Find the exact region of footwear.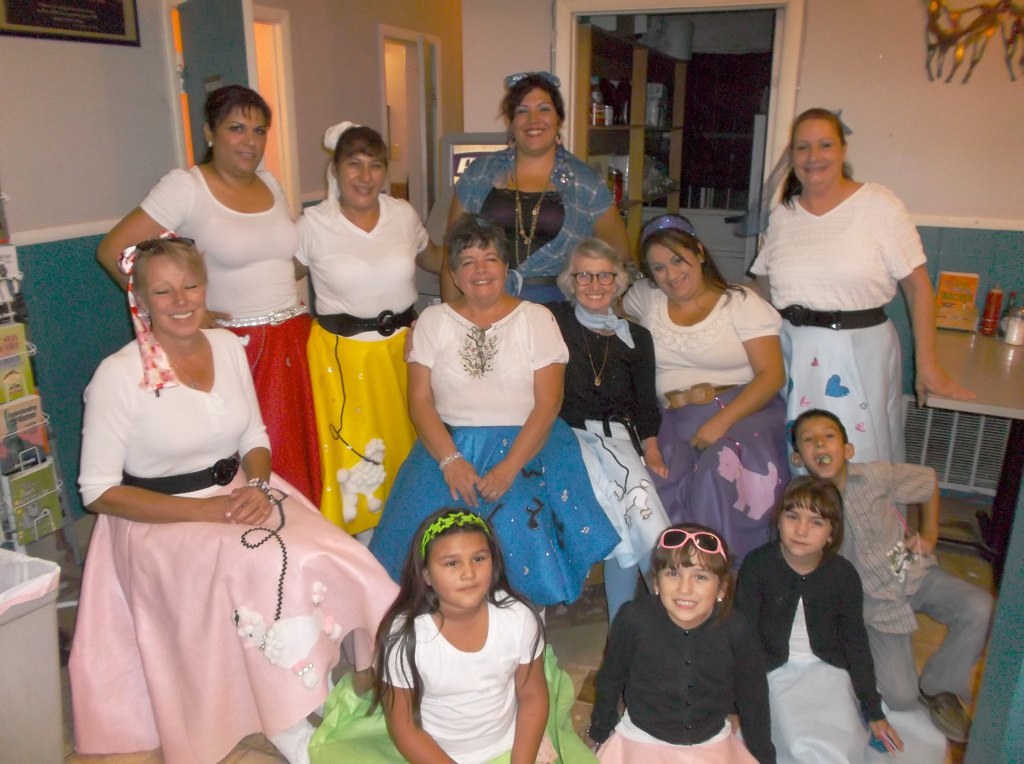
Exact region: {"x1": 554, "y1": 594, "x2": 607, "y2": 633}.
